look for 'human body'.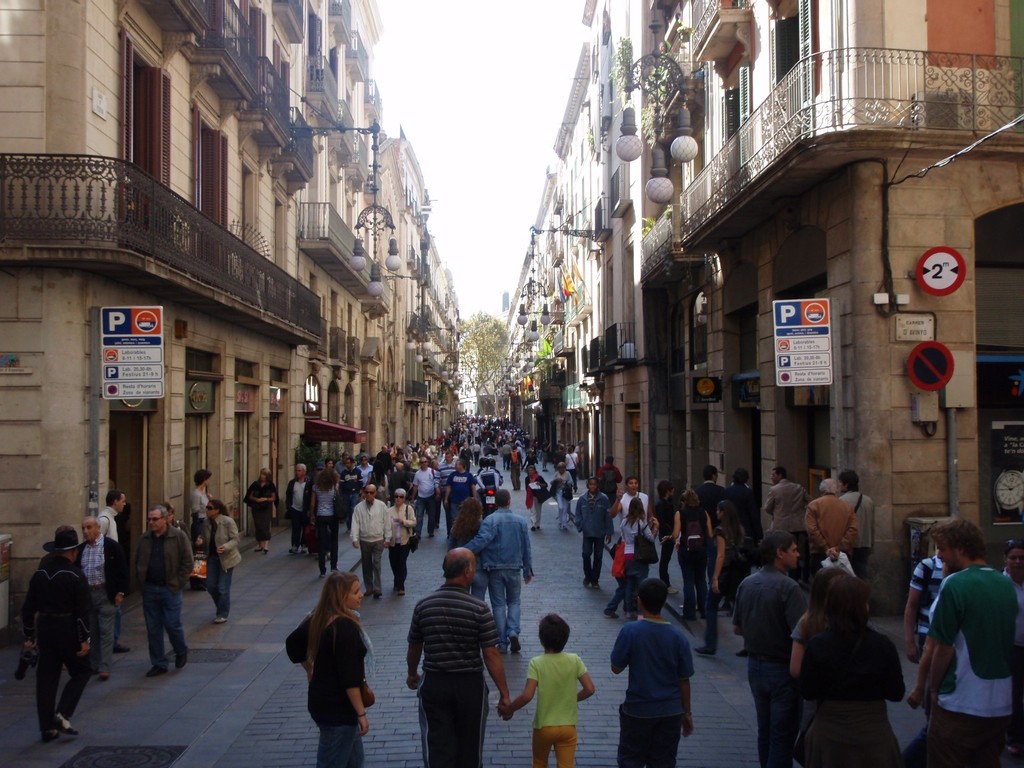
Found: x1=551, y1=461, x2=578, y2=529.
